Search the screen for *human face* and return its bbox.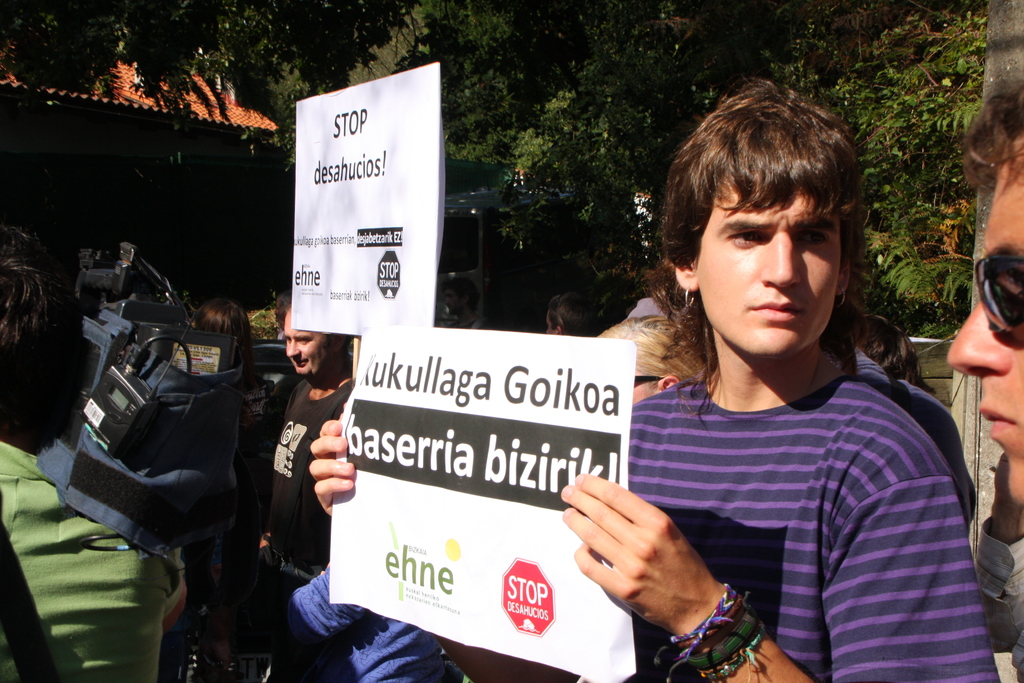
Found: (947, 143, 1023, 514).
